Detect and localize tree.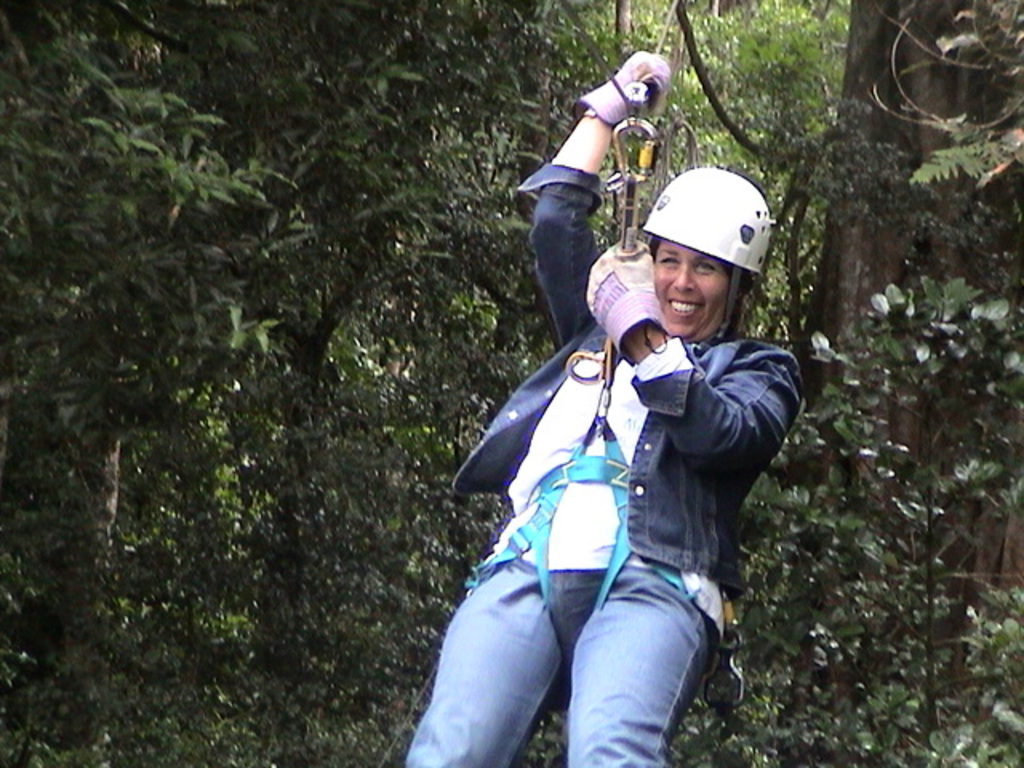
Localized at <bbox>26, 75, 299, 667</bbox>.
